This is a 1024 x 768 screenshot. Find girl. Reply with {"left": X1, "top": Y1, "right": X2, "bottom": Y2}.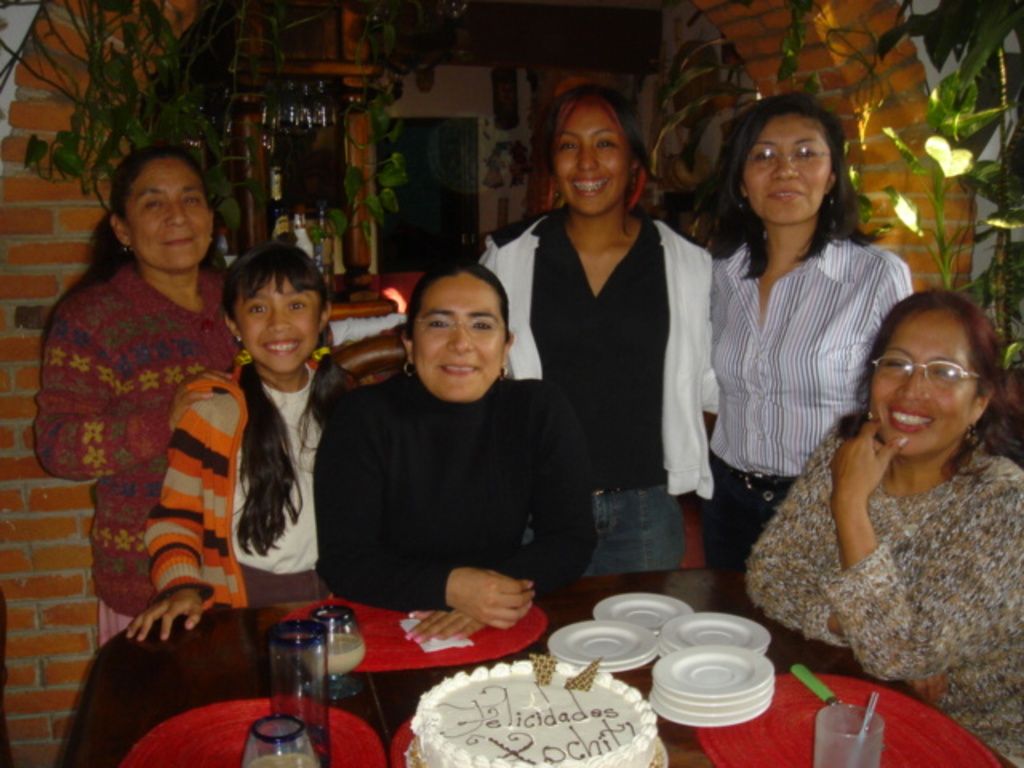
{"left": 482, "top": 90, "right": 723, "bottom": 566}.
